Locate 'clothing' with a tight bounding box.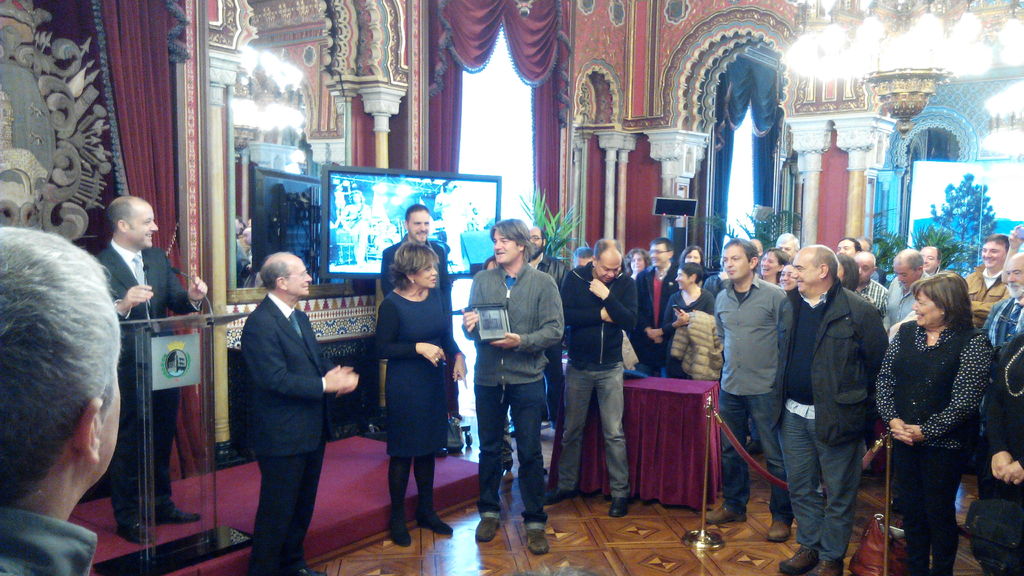
(961, 259, 1014, 353).
